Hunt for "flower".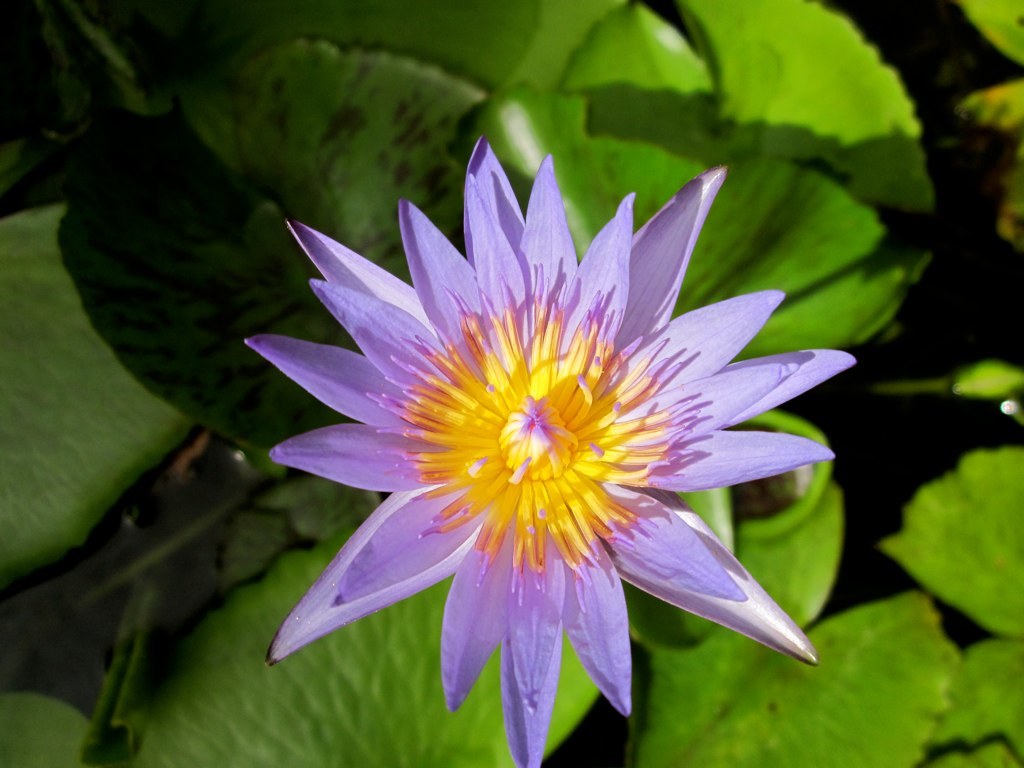
Hunted down at 220, 138, 863, 737.
